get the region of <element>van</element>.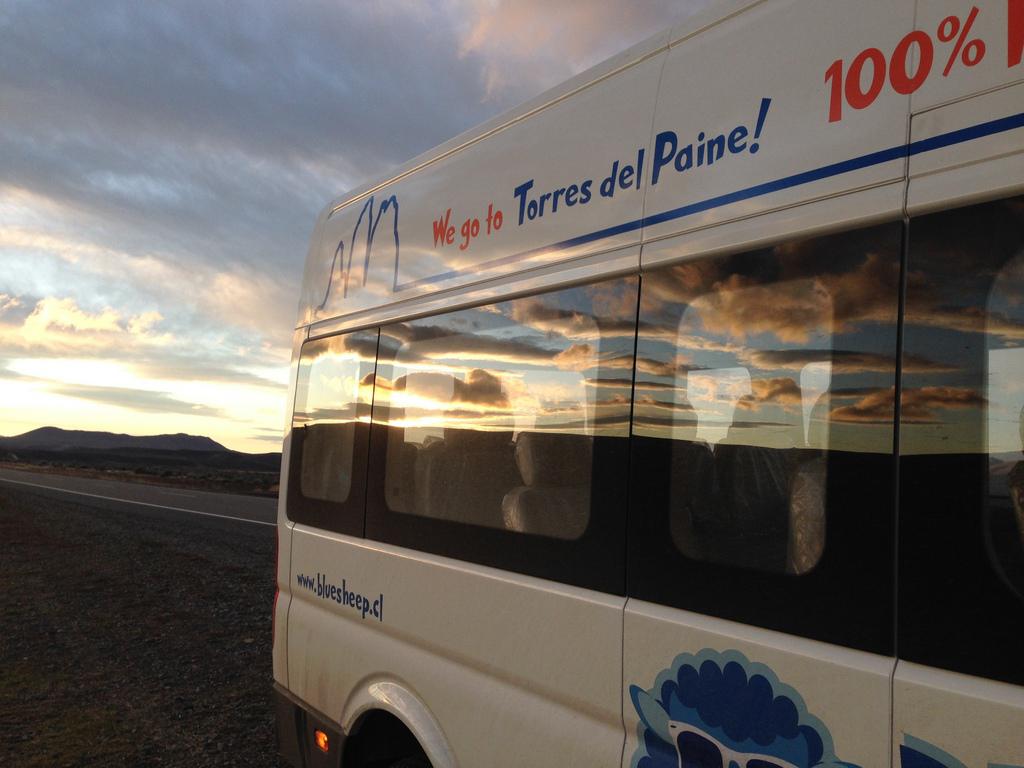
detection(273, 0, 1023, 767).
